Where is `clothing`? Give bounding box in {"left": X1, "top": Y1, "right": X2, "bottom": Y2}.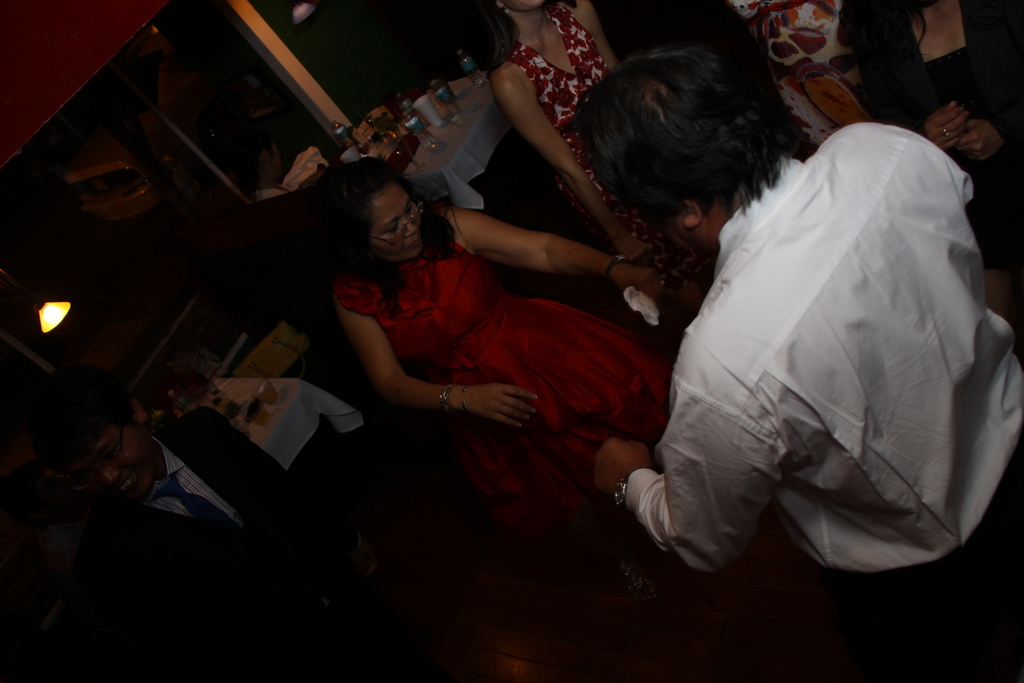
{"left": 506, "top": 0, "right": 715, "bottom": 313}.
